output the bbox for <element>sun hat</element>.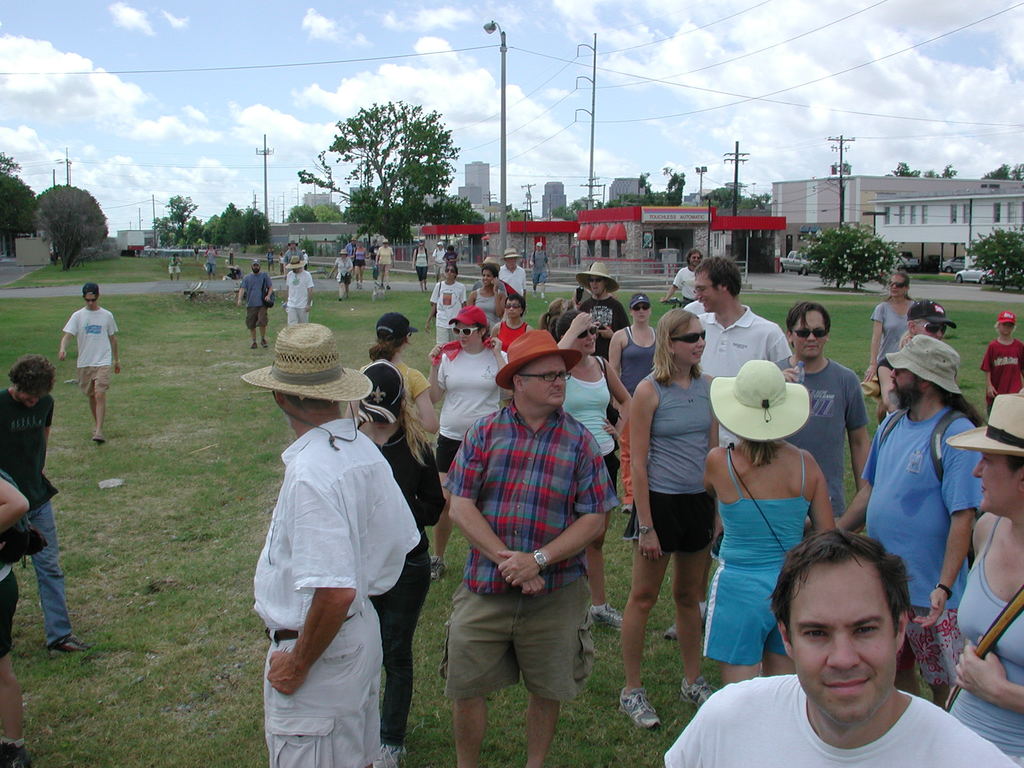
BBox(376, 311, 422, 338).
